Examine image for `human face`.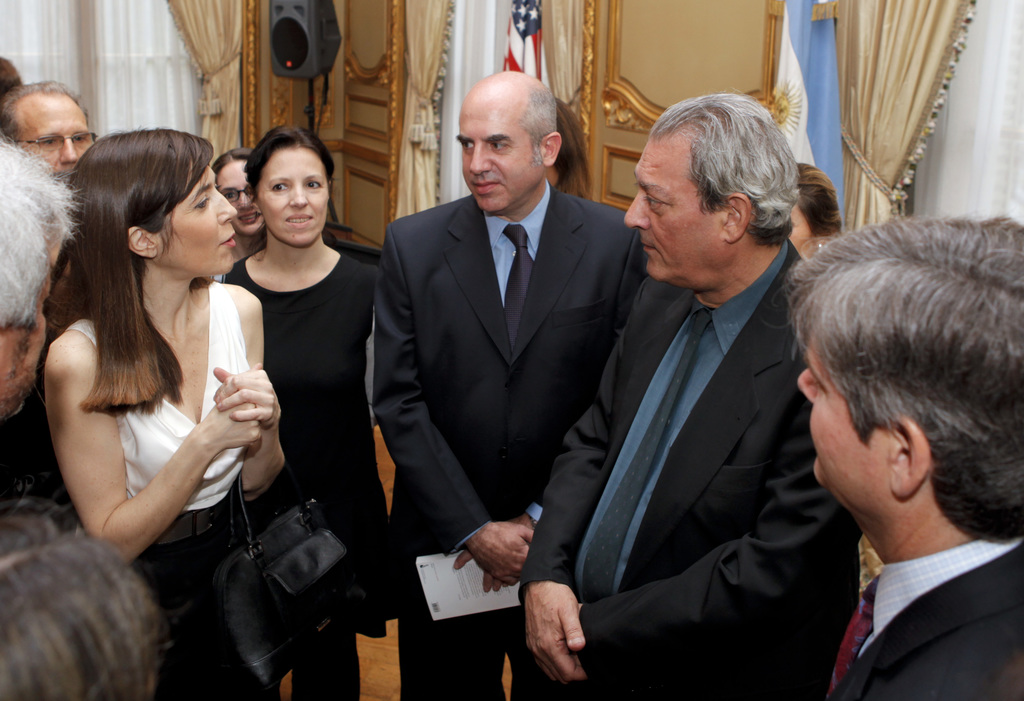
Examination result: box=[458, 96, 538, 212].
